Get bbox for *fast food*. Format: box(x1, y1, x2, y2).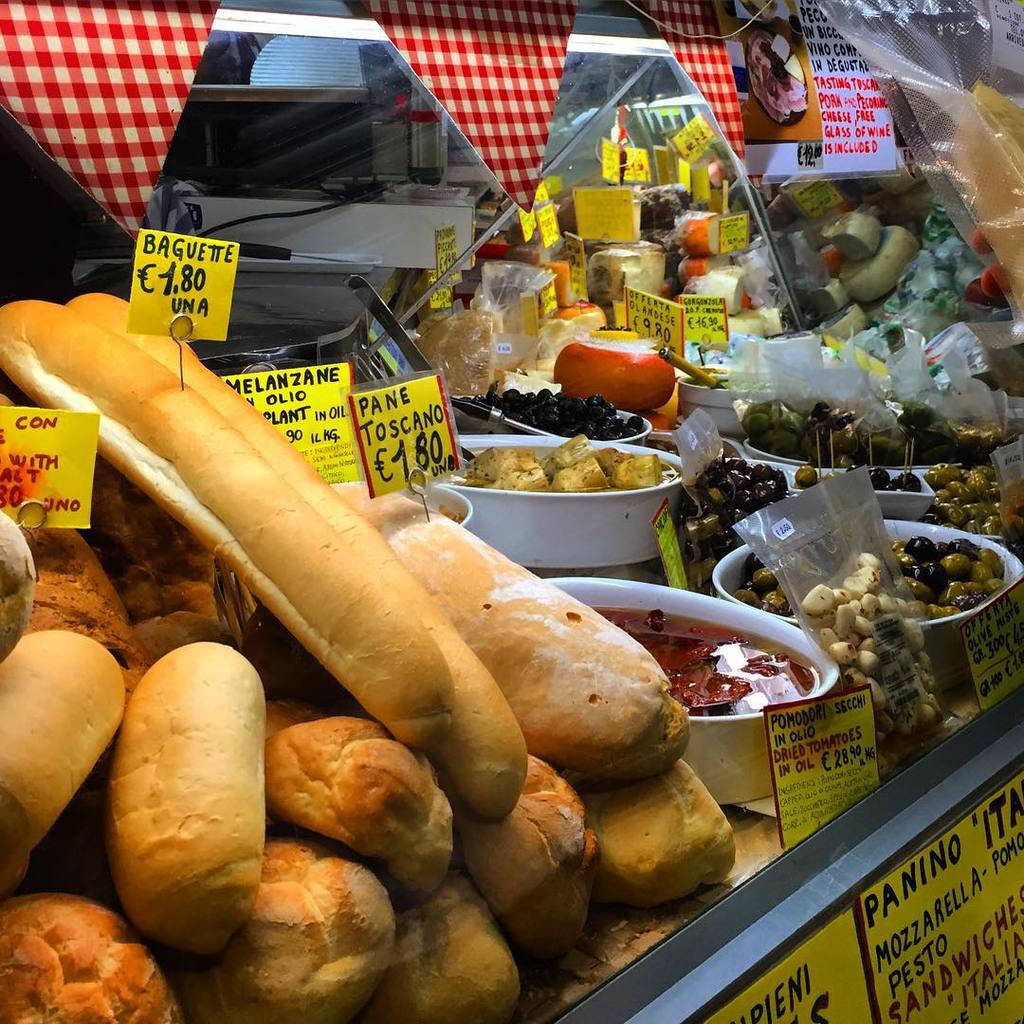
box(0, 245, 685, 851).
